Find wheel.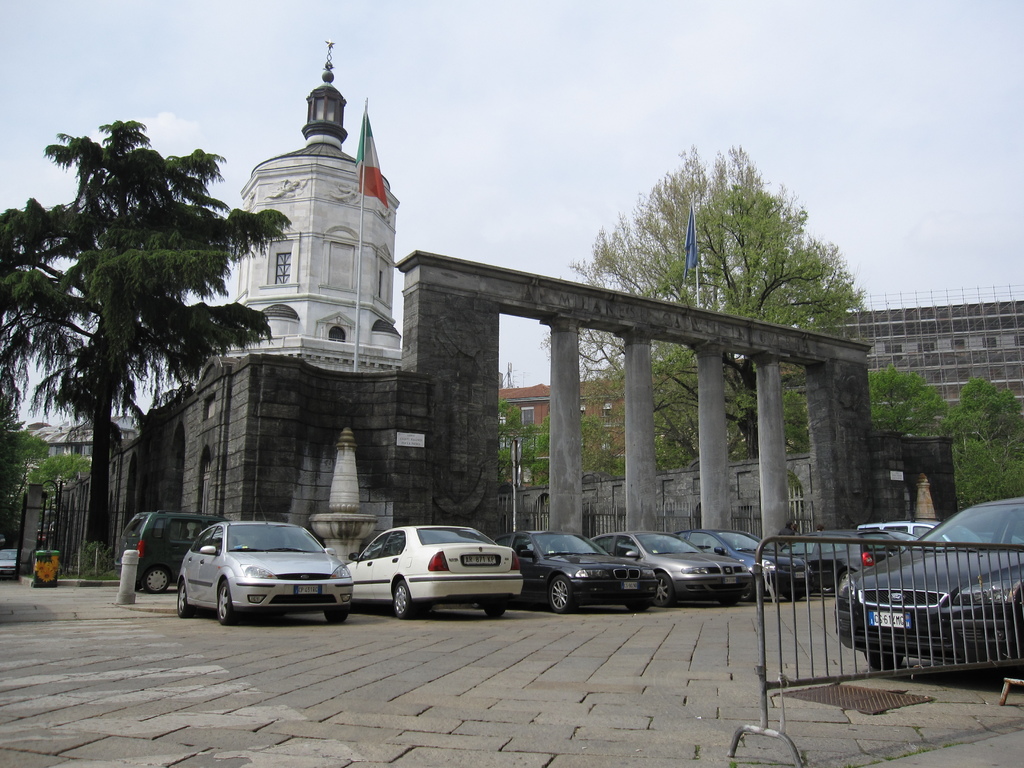
[x1=325, y1=606, x2=346, y2=622].
